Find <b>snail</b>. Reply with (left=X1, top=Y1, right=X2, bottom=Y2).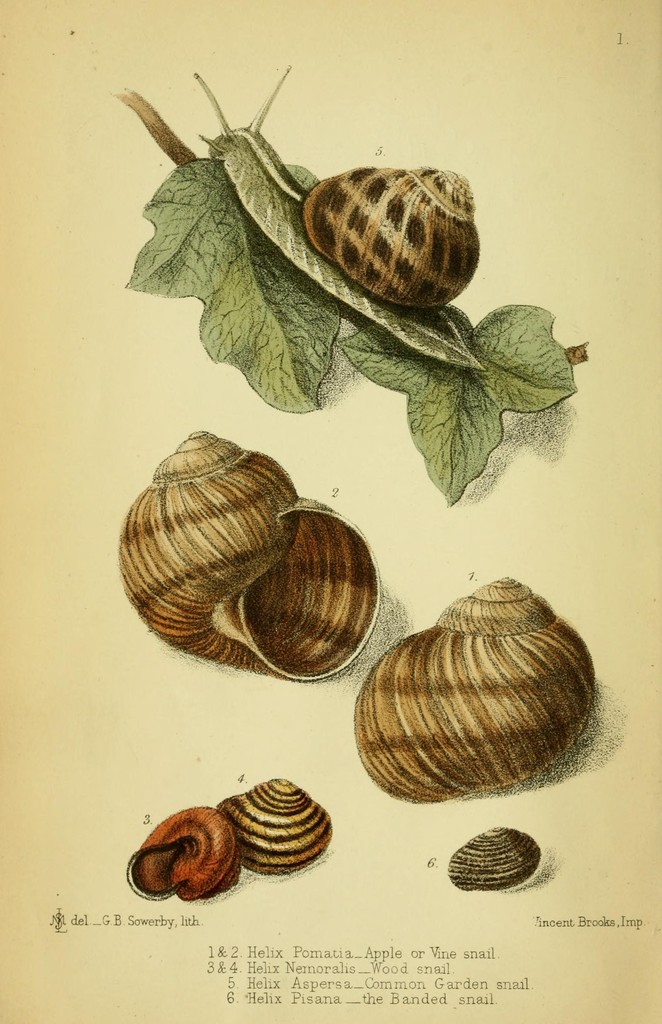
(left=351, top=567, right=596, bottom=805).
